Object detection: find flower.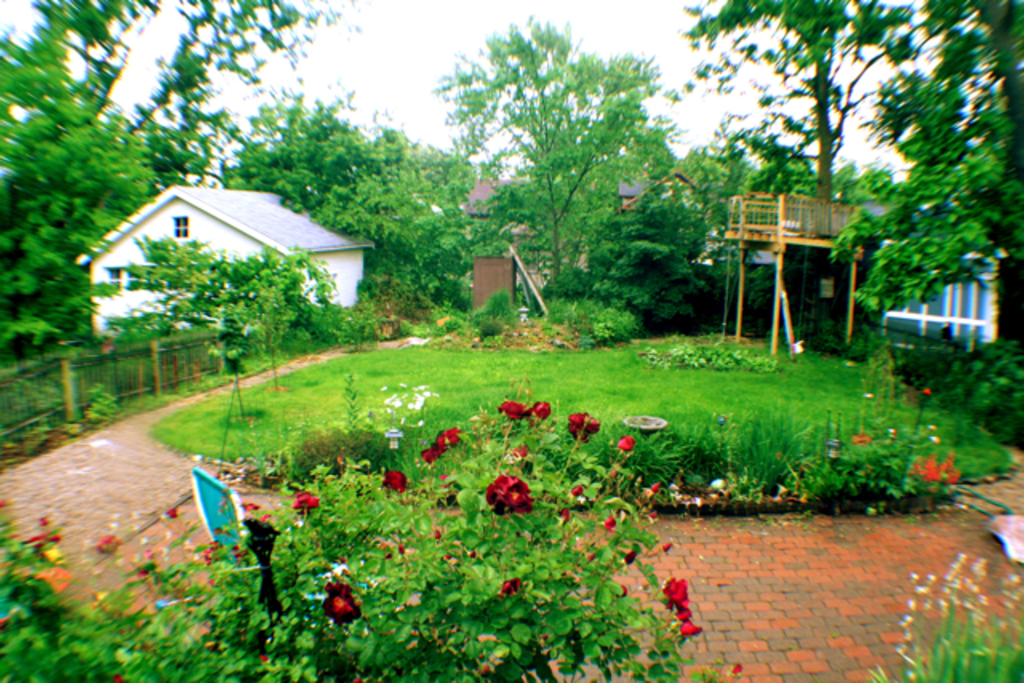
left=667, top=480, right=682, bottom=501.
